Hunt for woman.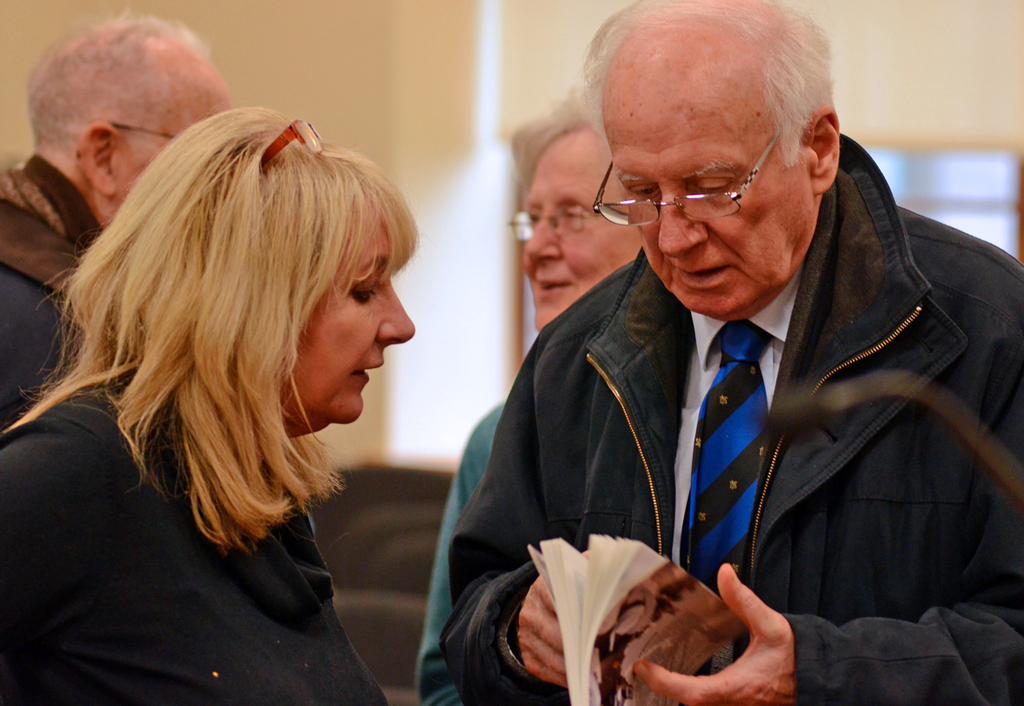
Hunted down at [left=2, top=105, right=415, bottom=703].
